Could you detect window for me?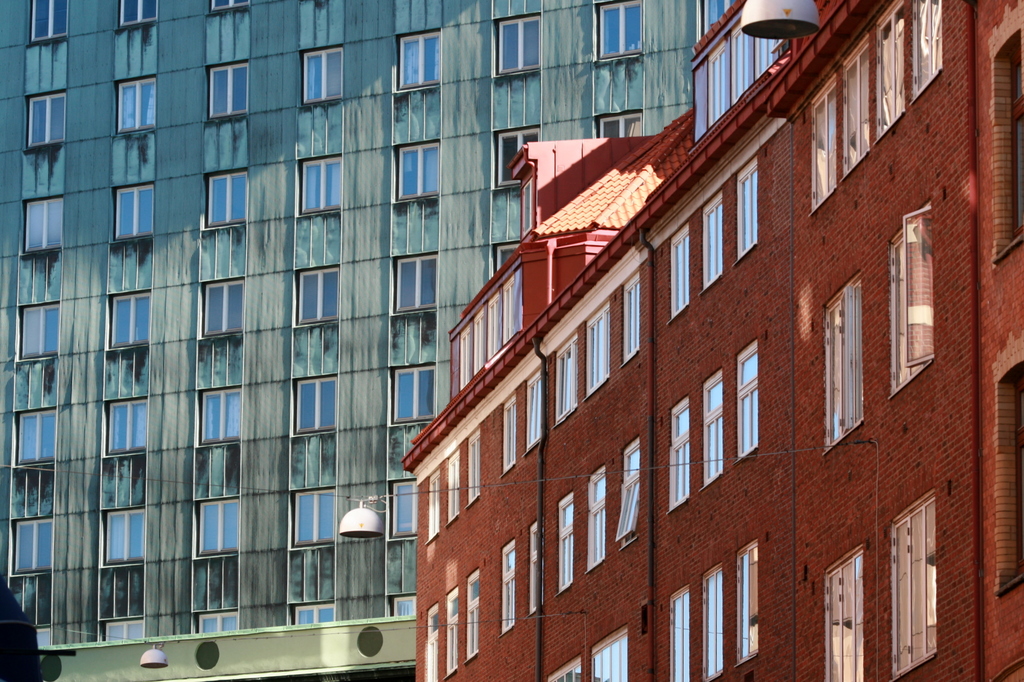
Detection result: [739, 159, 760, 256].
